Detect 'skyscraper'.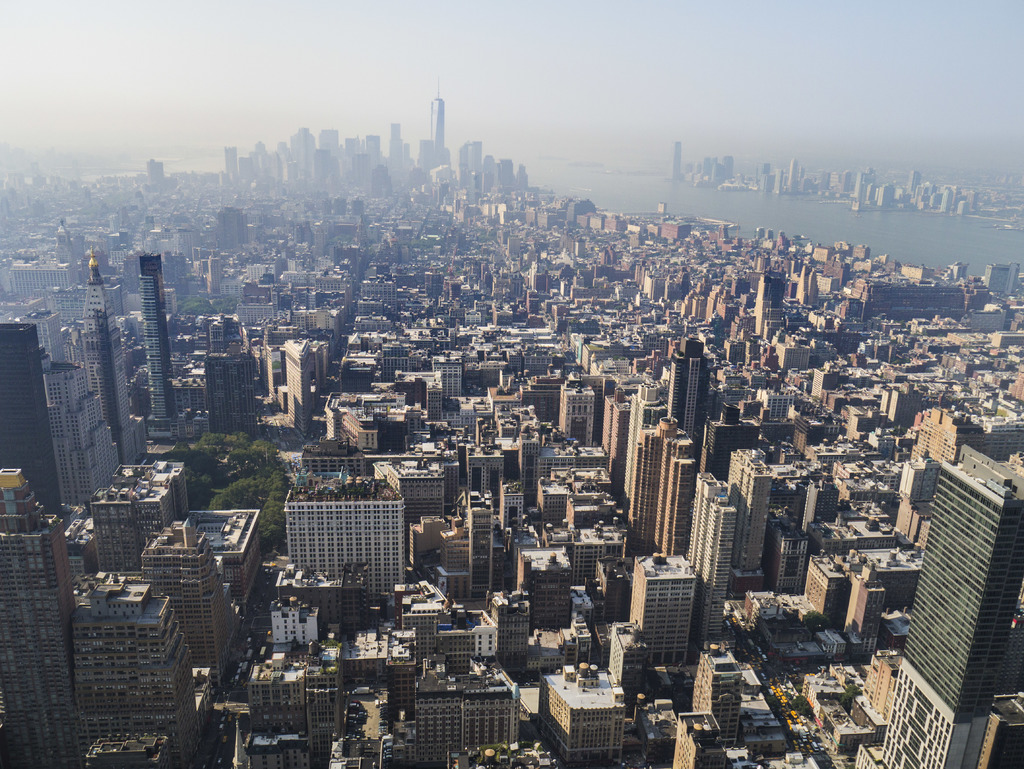
Detected at rect(854, 173, 868, 204).
